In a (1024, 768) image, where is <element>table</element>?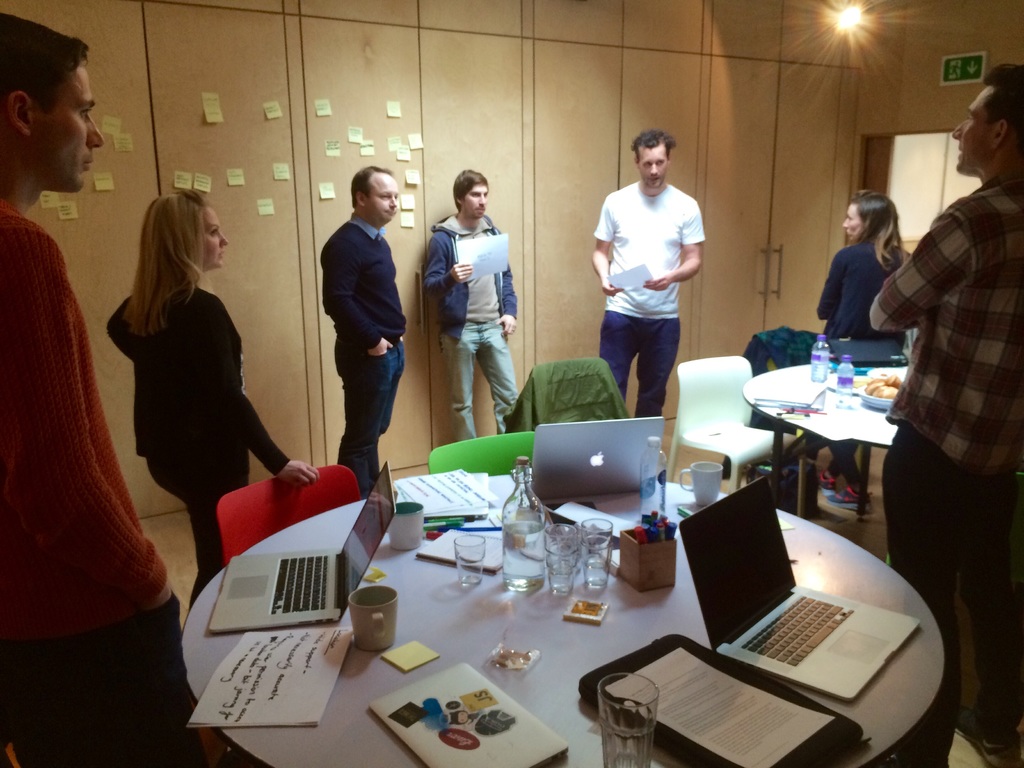
l=720, t=344, r=919, b=516.
